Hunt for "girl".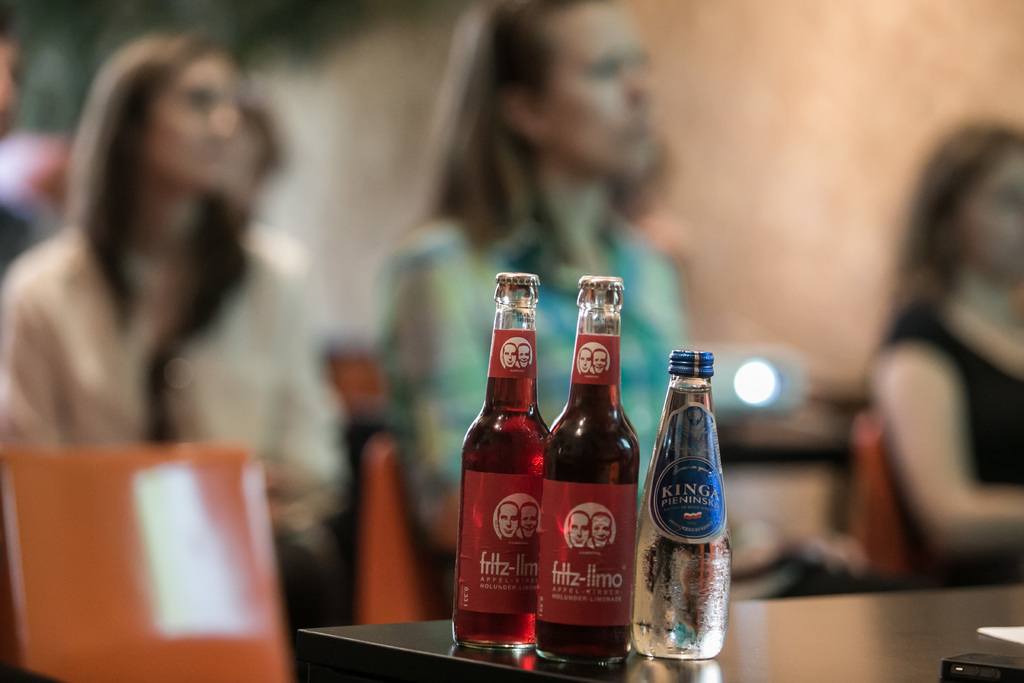
Hunted down at [x1=863, y1=124, x2=1023, y2=587].
